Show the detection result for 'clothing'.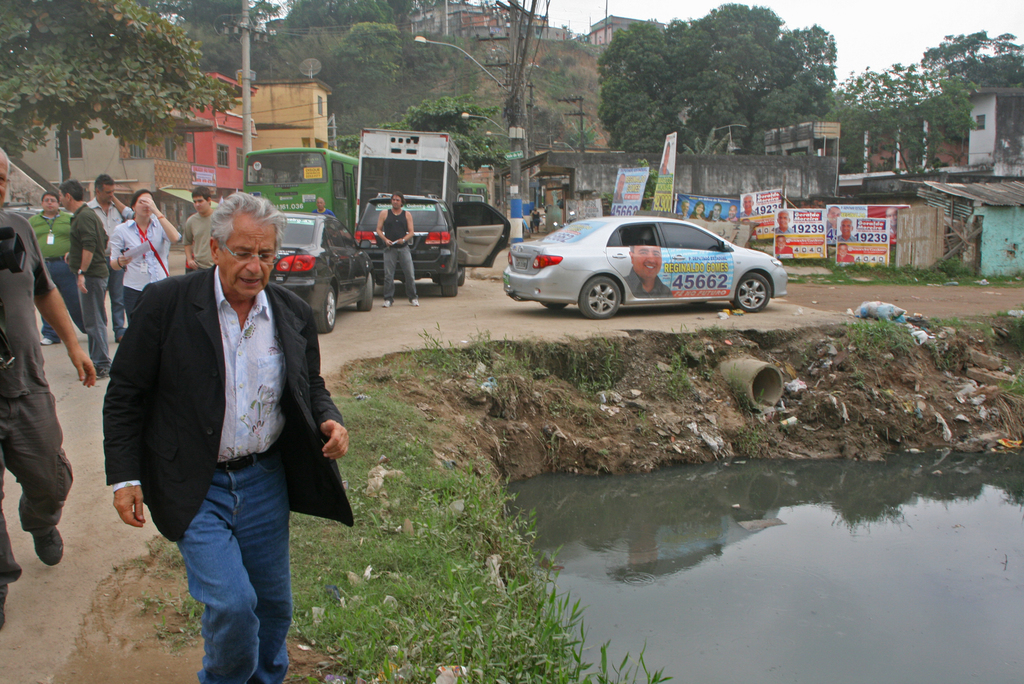
(66, 202, 107, 366).
